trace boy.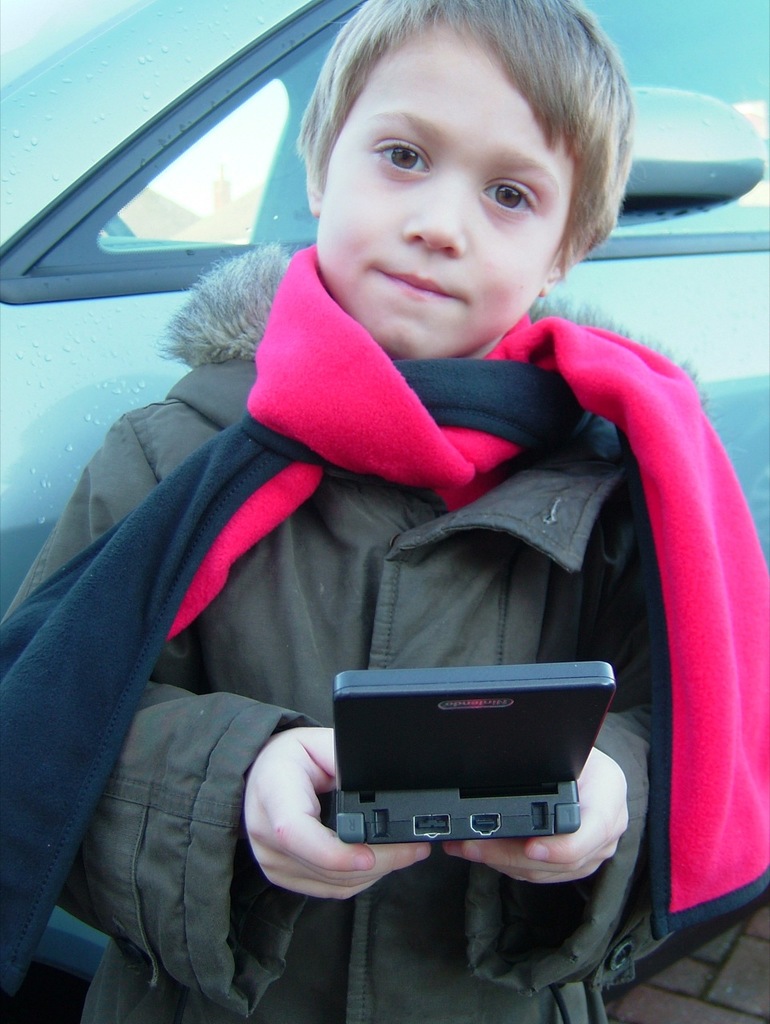
Traced to 0, 0, 769, 1023.
